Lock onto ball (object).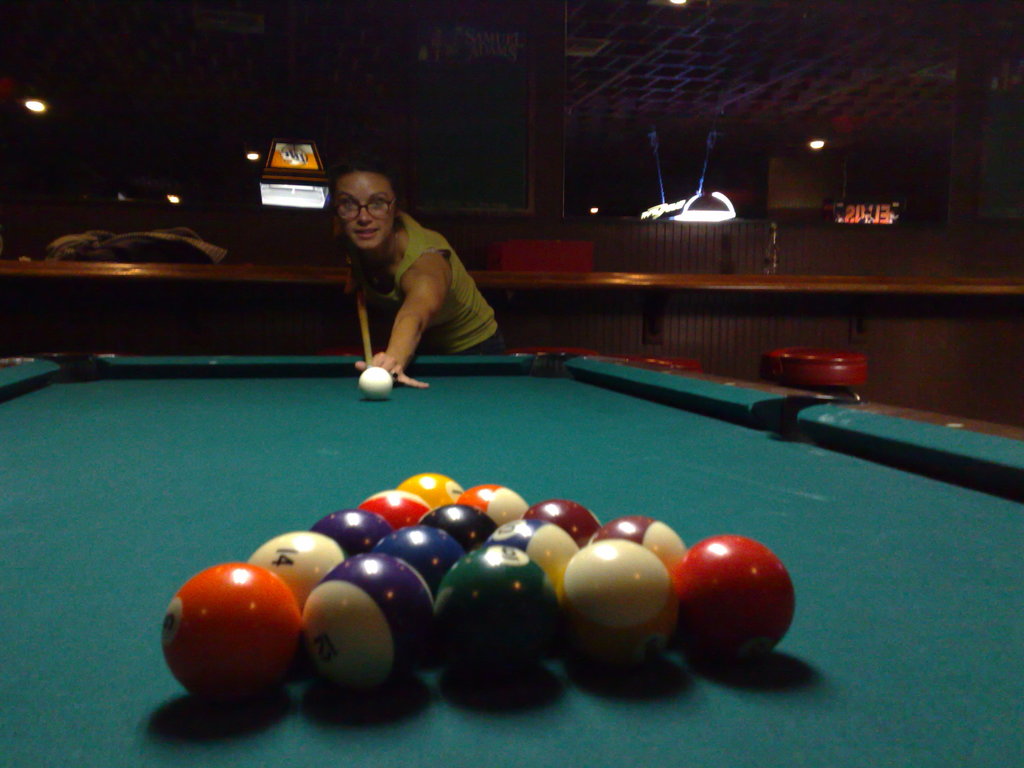
Locked: bbox(357, 367, 393, 400).
